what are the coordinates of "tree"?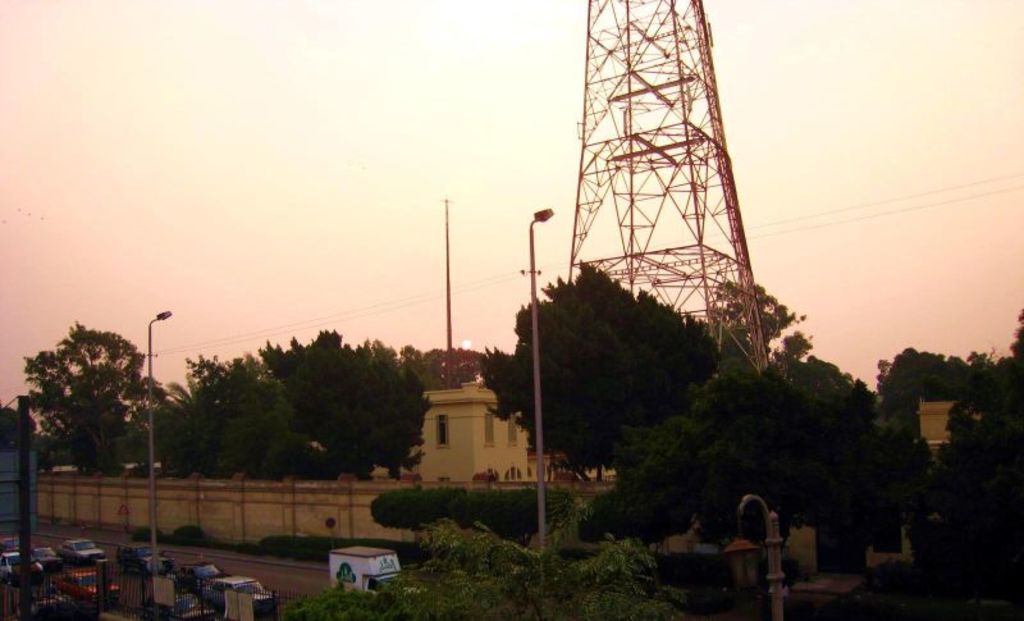
(x1=717, y1=278, x2=813, y2=367).
